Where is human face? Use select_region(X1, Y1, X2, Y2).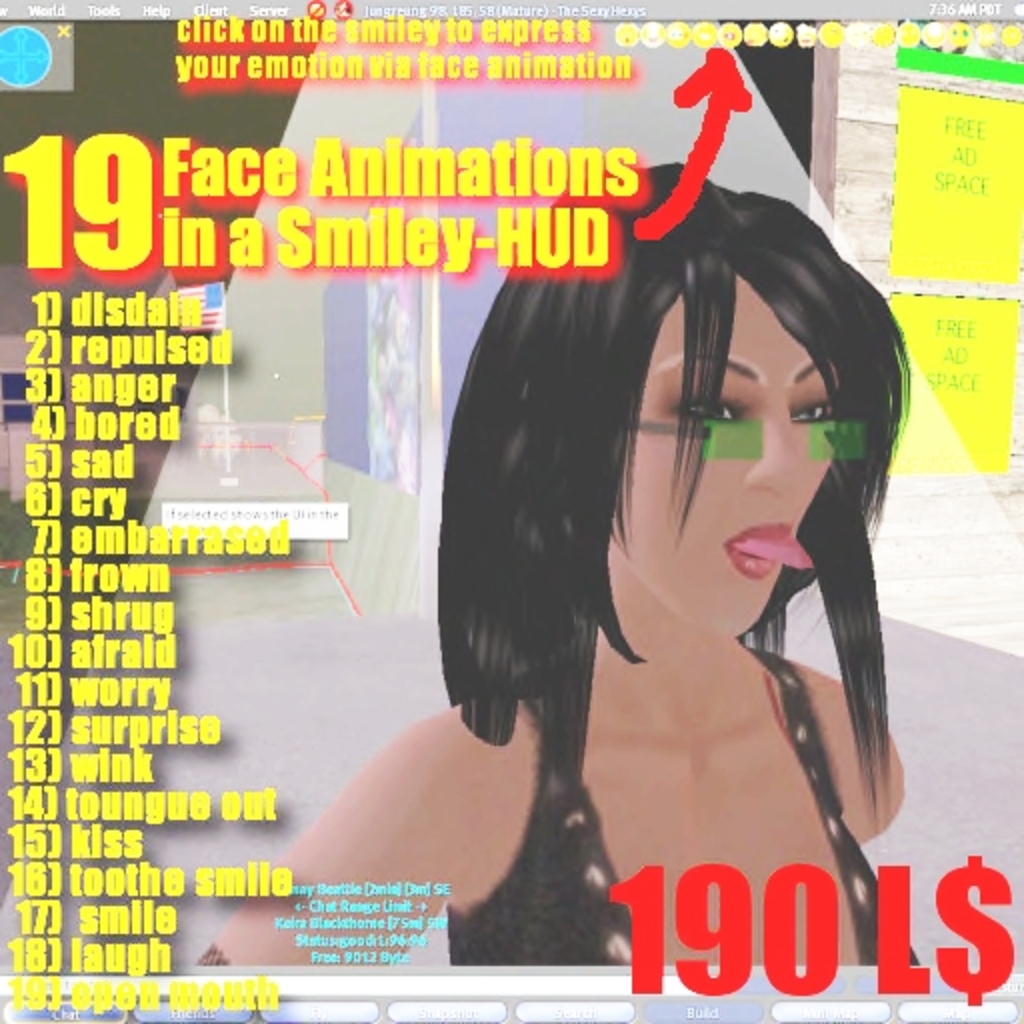
select_region(606, 274, 836, 636).
